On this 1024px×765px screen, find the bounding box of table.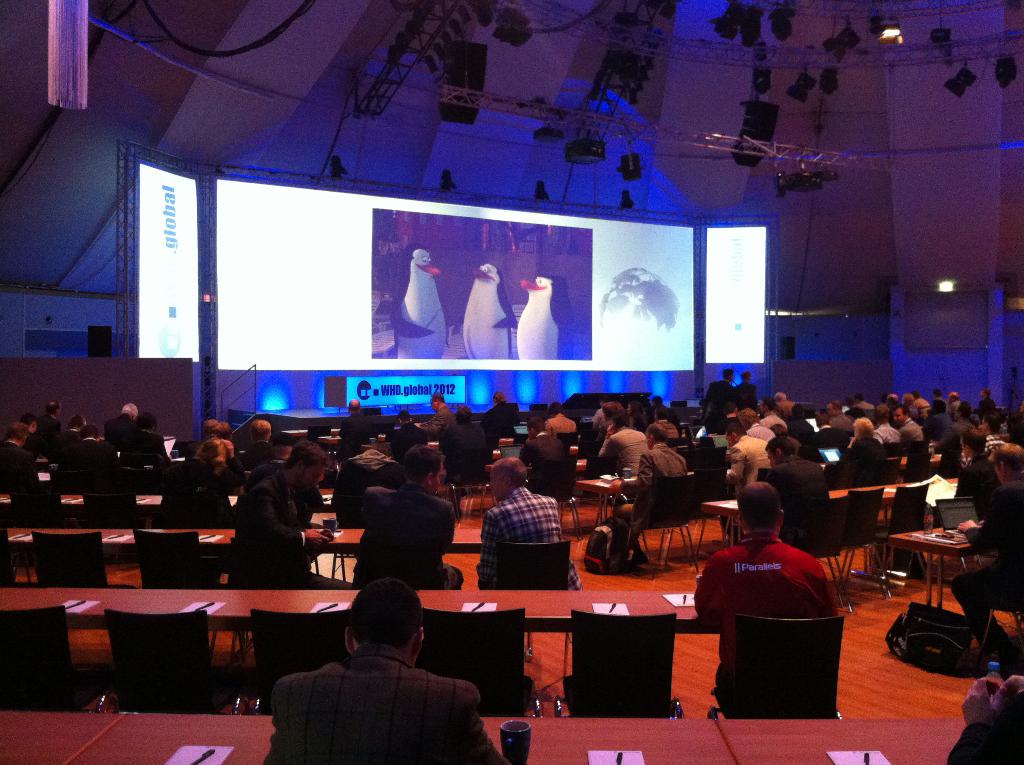
Bounding box: [x1=482, y1=456, x2=590, y2=473].
